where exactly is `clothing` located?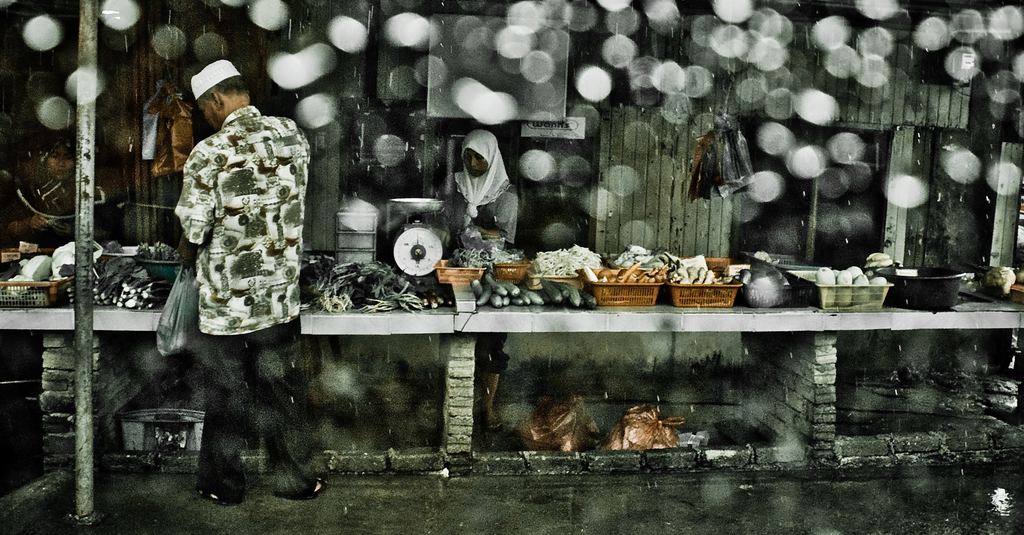
Its bounding box is BBox(166, 104, 333, 513).
